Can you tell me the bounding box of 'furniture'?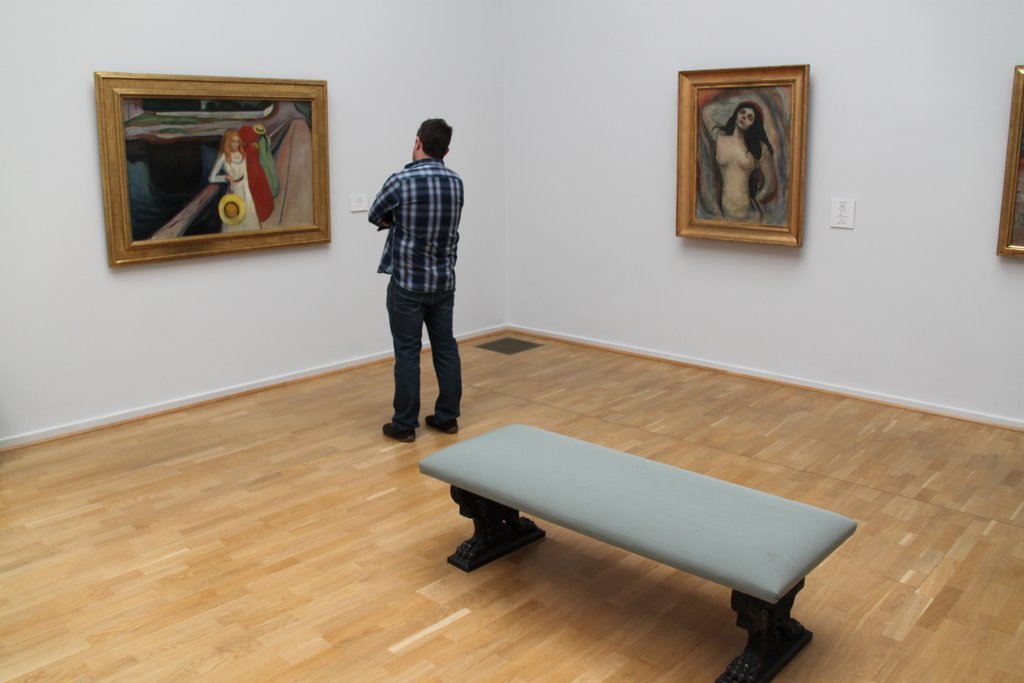
416, 423, 858, 682.
